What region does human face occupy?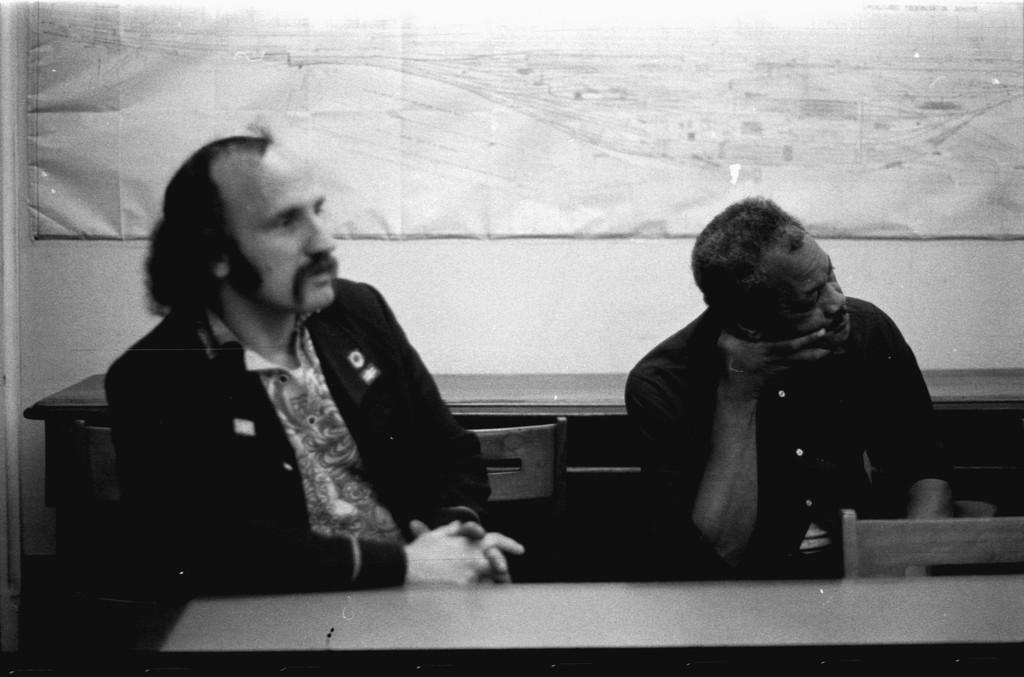
x1=760, y1=225, x2=851, y2=339.
